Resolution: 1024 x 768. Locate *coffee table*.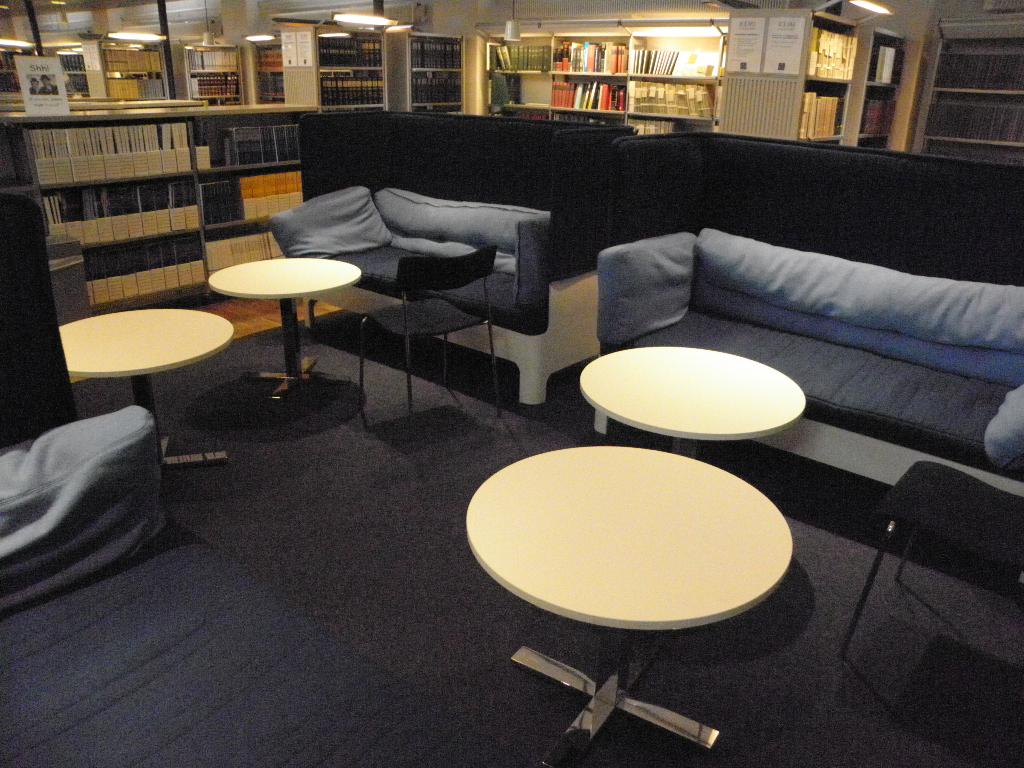
box(578, 346, 805, 464).
